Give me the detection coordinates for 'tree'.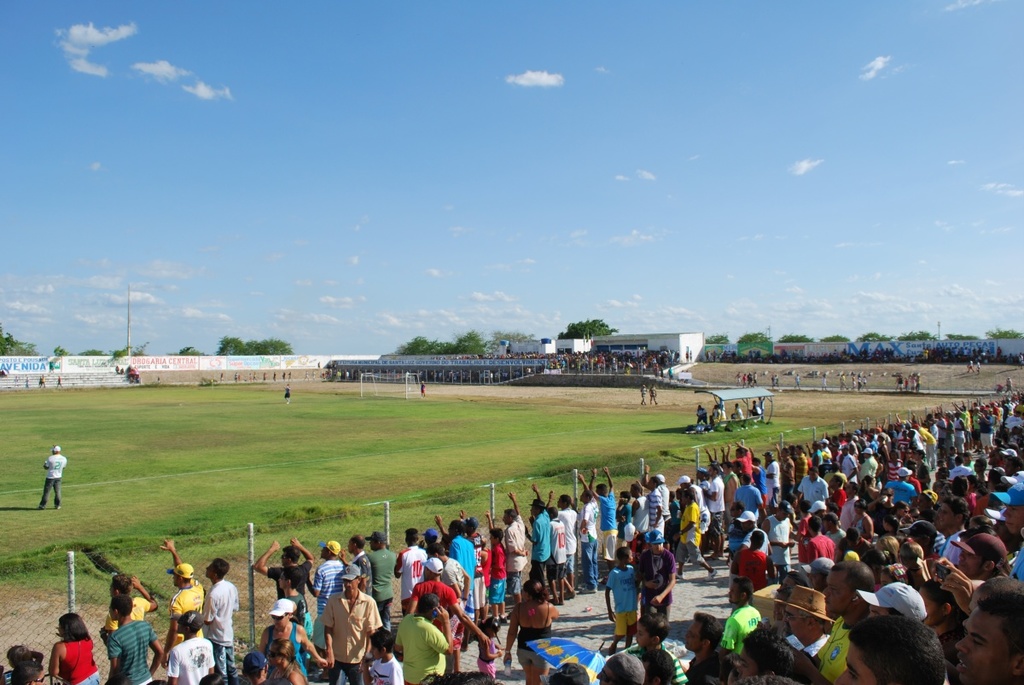
[x1=737, y1=328, x2=774, y2=345].
